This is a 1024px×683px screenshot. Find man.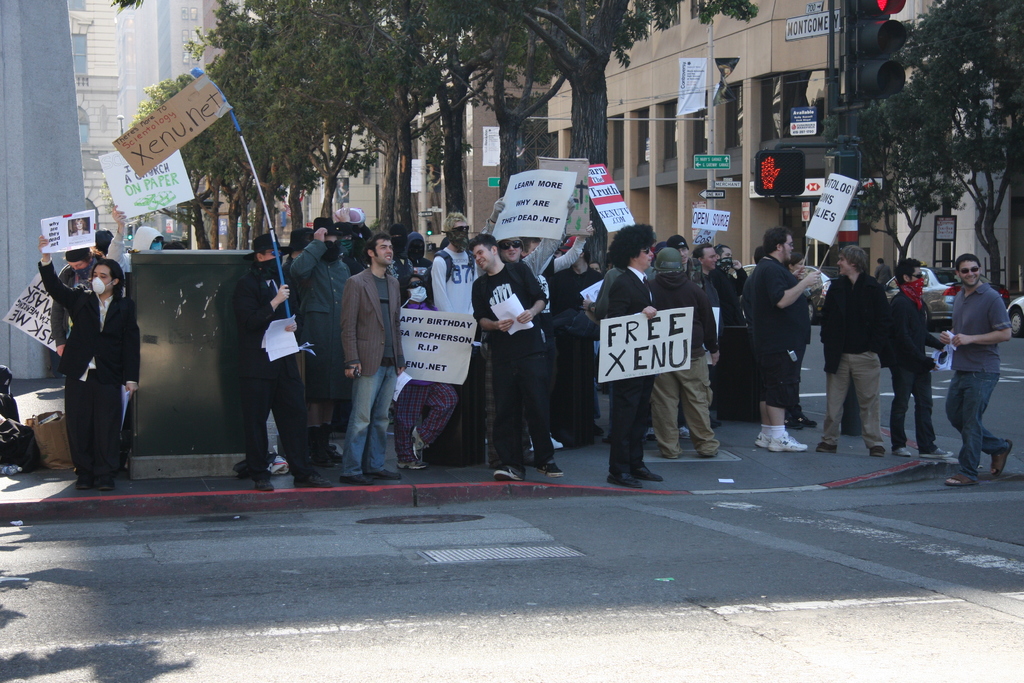
Bounding box: select_region(667, 231, 691, 277).
